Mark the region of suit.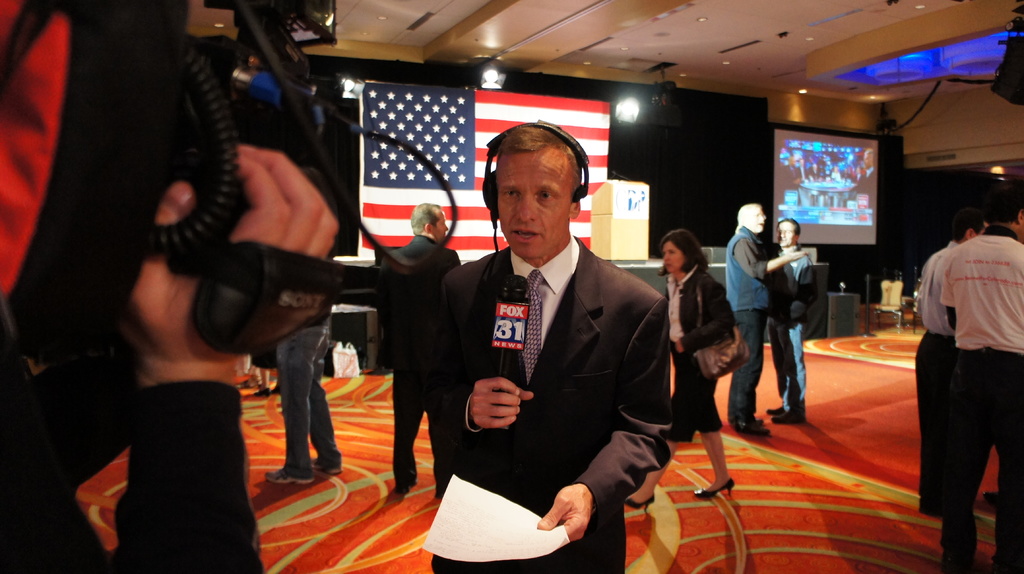
Region: x1=421 y1=200 x2=682 y2=538.
